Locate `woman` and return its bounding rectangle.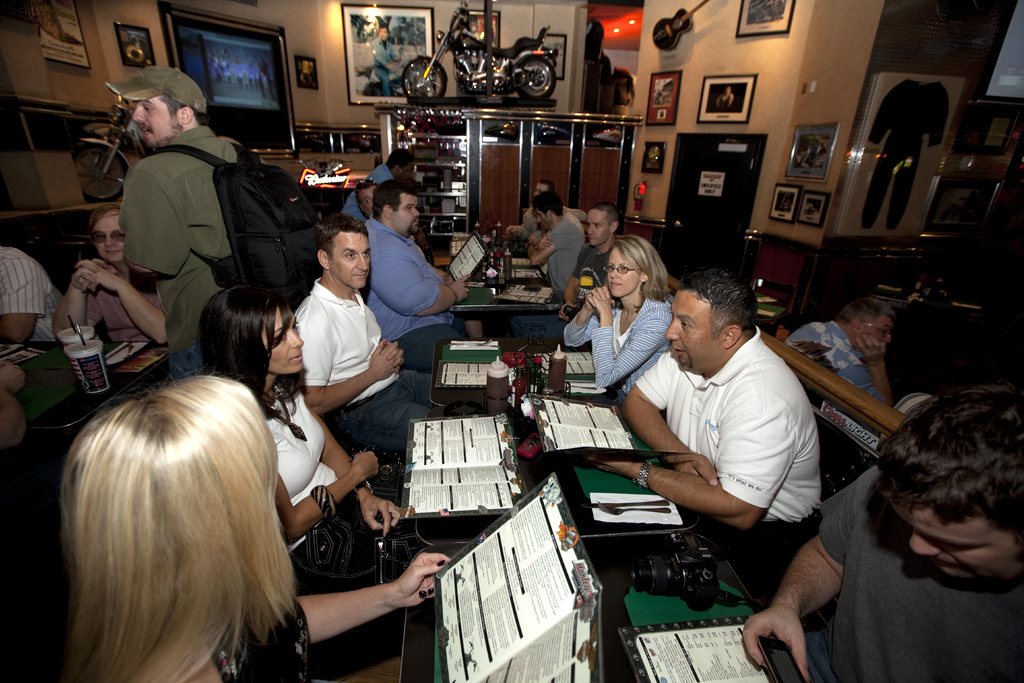
l=47, t=203, r=168, b=352.
